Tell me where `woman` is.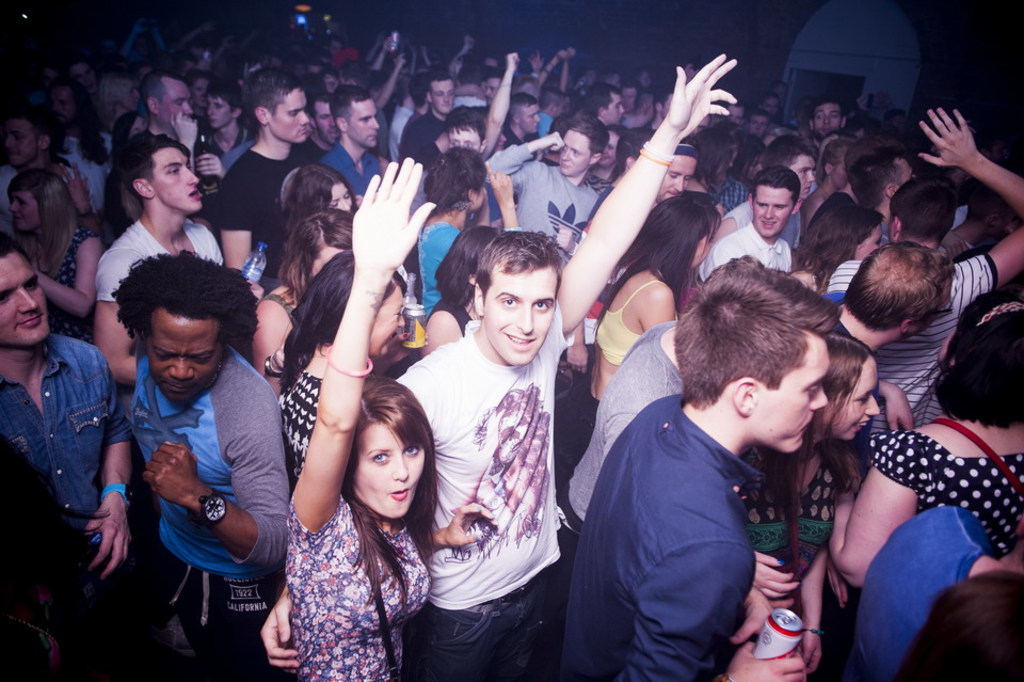
`woman` is at box(575, 194, 727, 473).
